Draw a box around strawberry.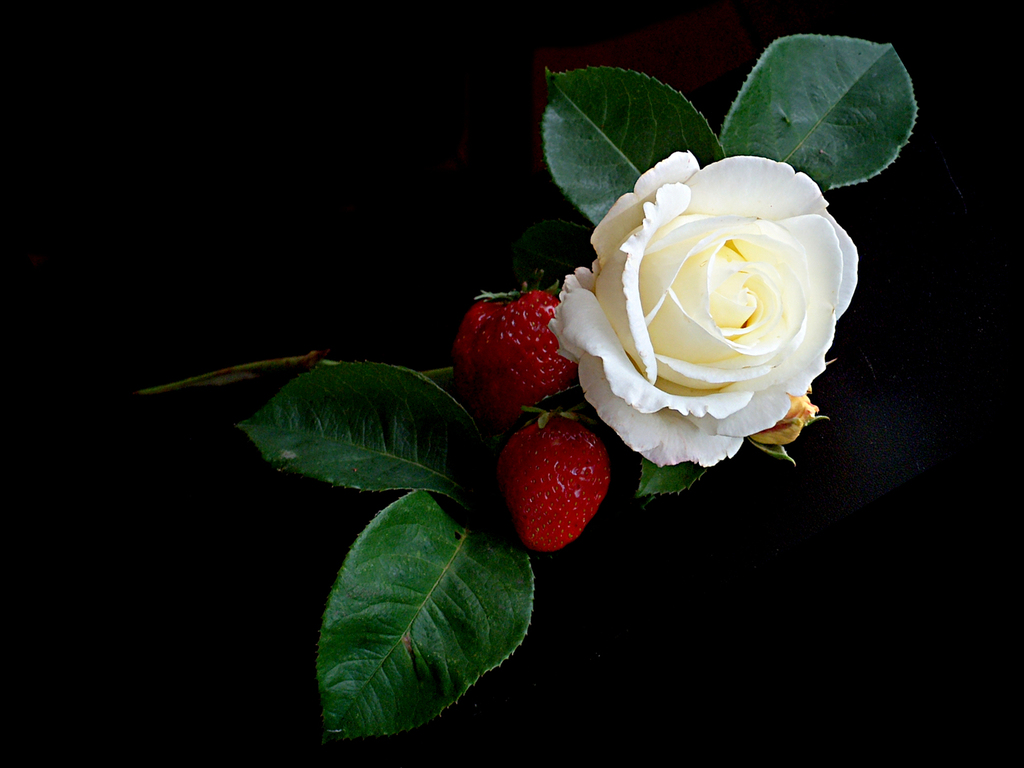
<box>505,397,611,560</box>.
